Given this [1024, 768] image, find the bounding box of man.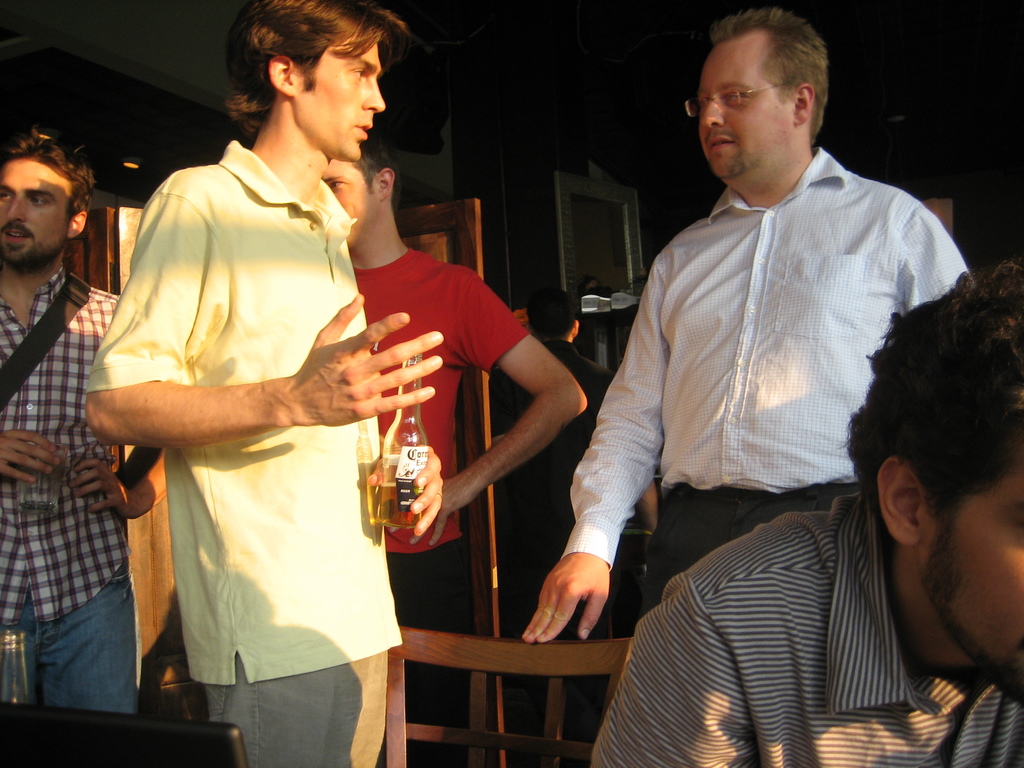
[left=0, top=129, right=165, bottom=717].
